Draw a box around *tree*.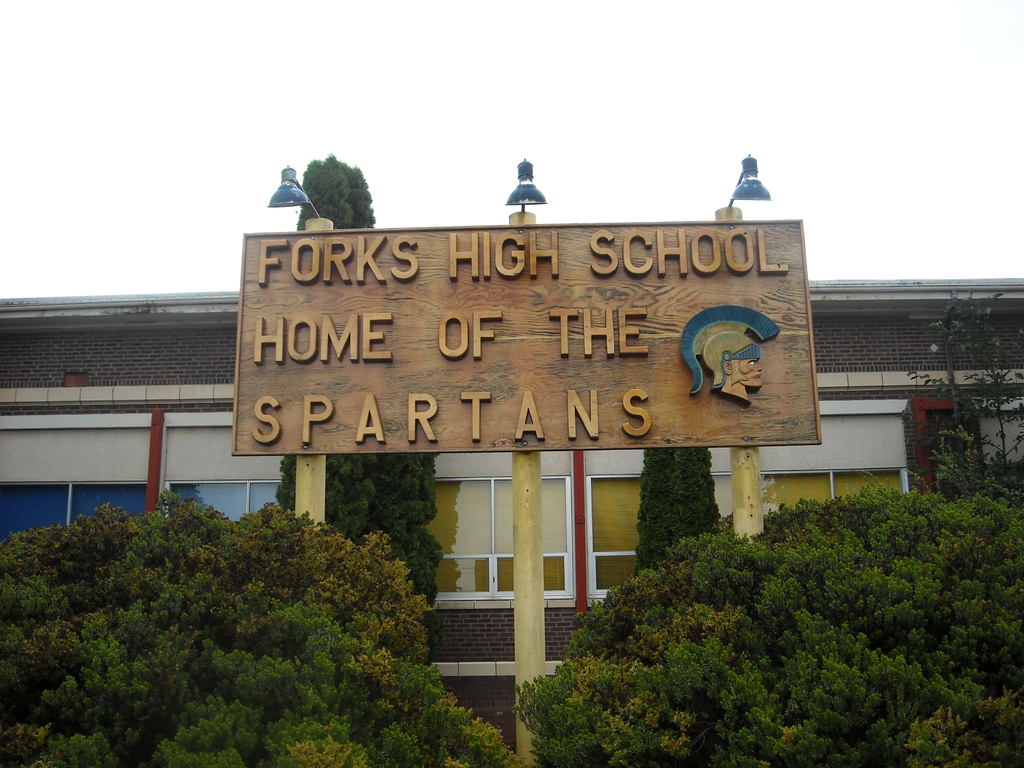
locate(276, 447, 447, 653).
